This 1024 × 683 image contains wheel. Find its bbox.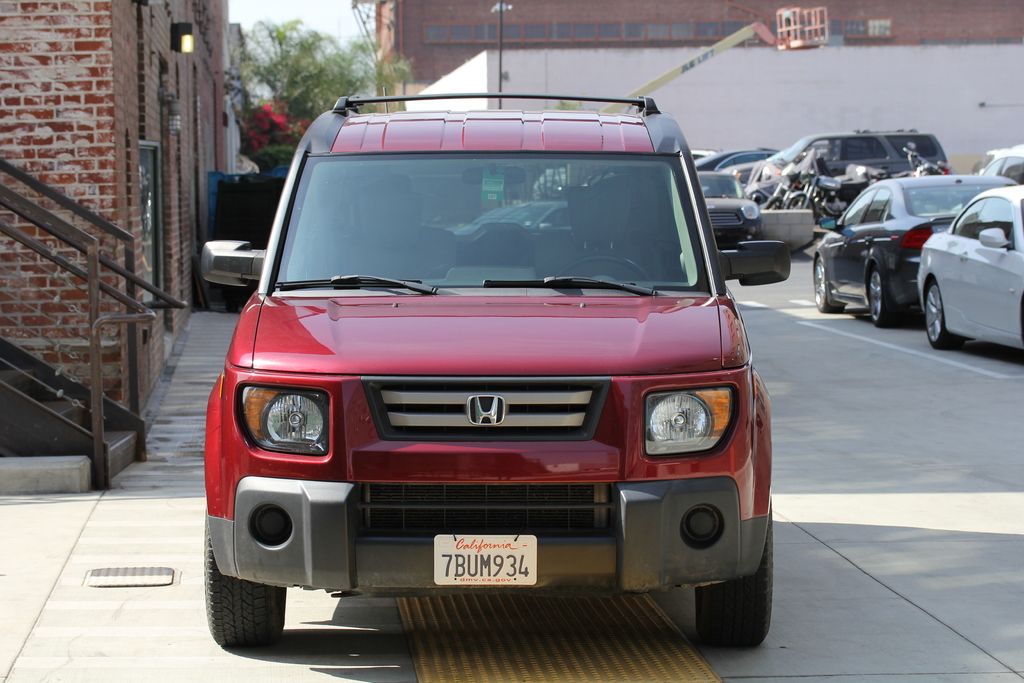
rect(697, 500, 773, 646).
